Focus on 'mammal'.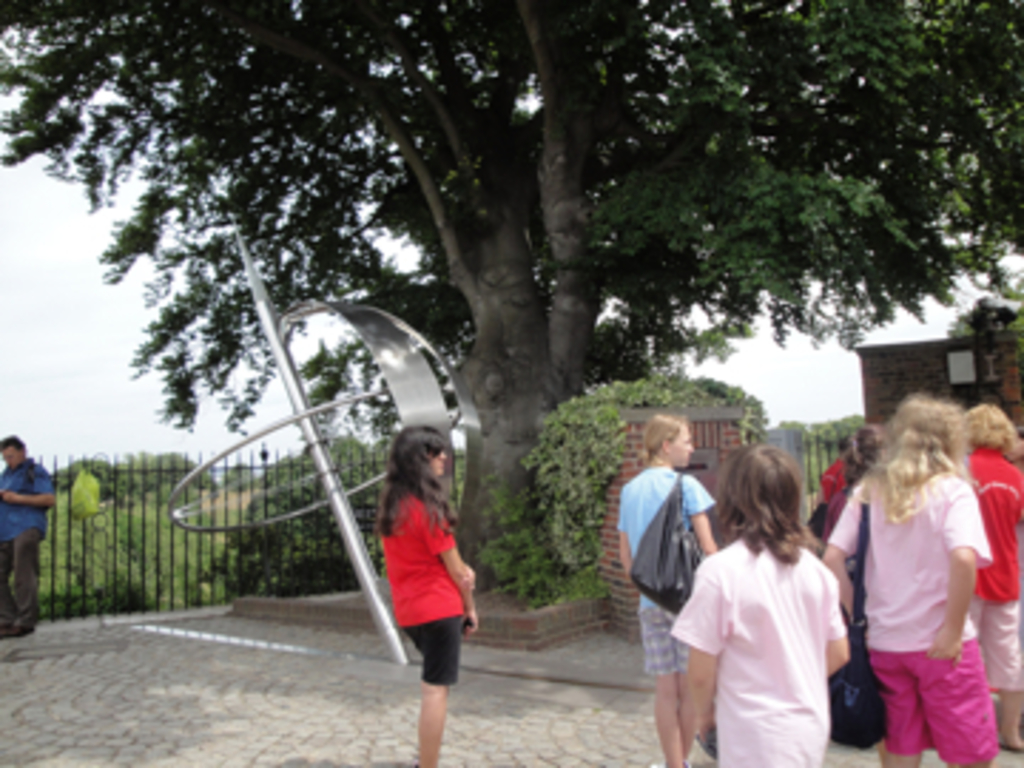
Focused at <region>805, 418, 876, 737</region>.
